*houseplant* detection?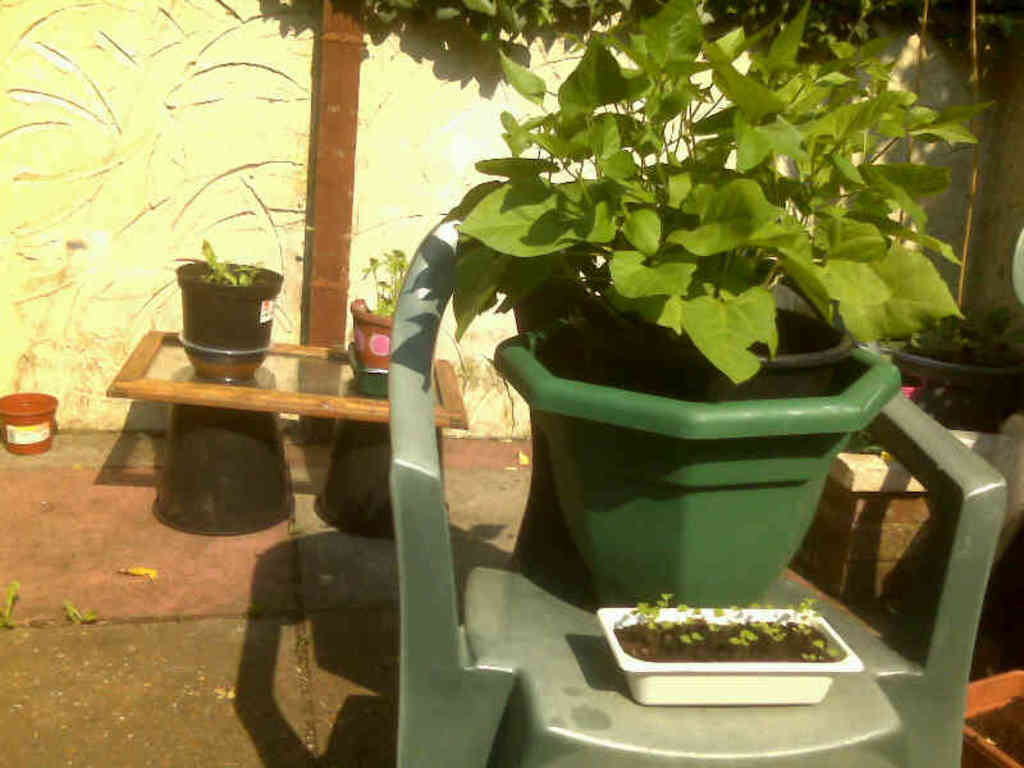
(x1=342, y1=247, x2=416, y2=389)
